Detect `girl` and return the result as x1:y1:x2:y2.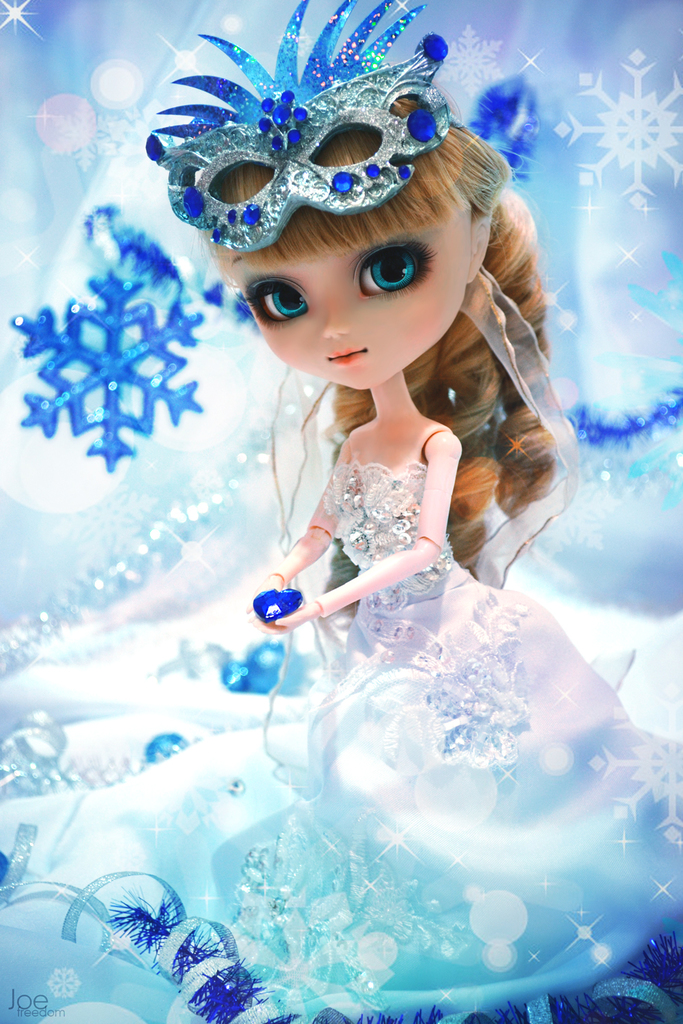
0:0:682:1023.
